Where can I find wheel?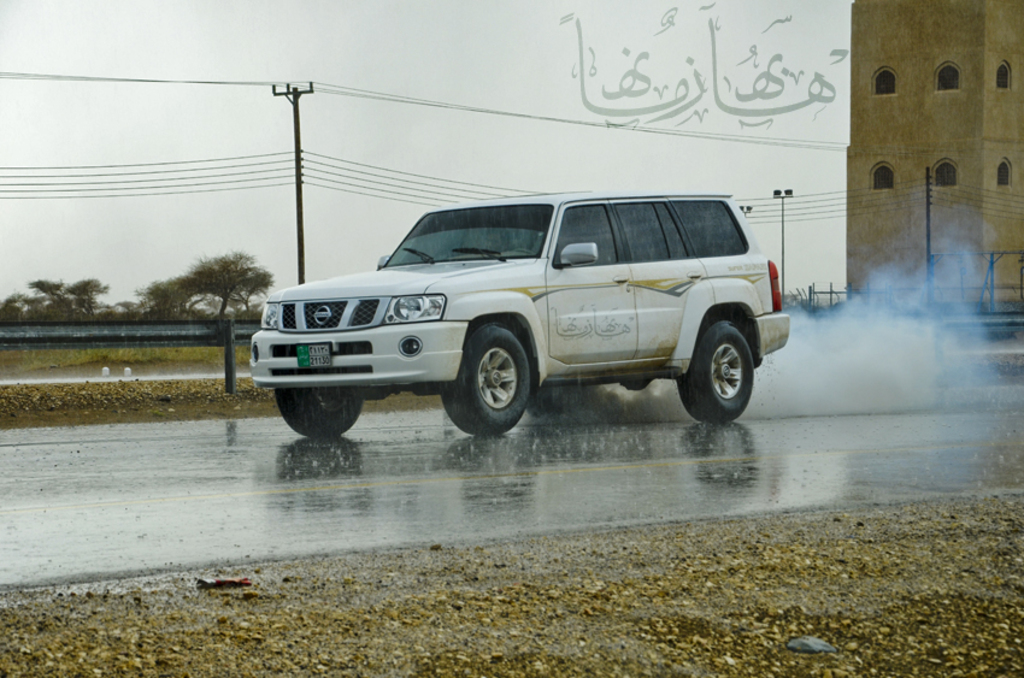
You can find it at pyautogui.locateOnScreen(270, 373, 366, 441).
